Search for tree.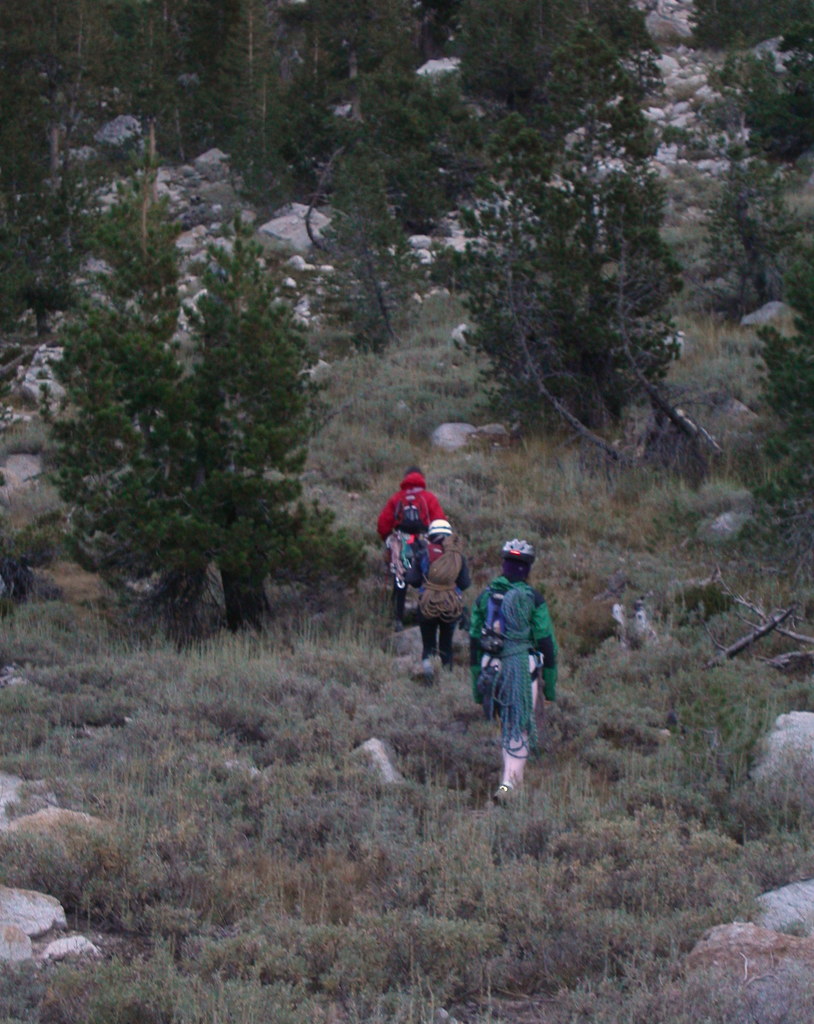
Found at (x1=758, y1=323, x2=813, y2=412).
